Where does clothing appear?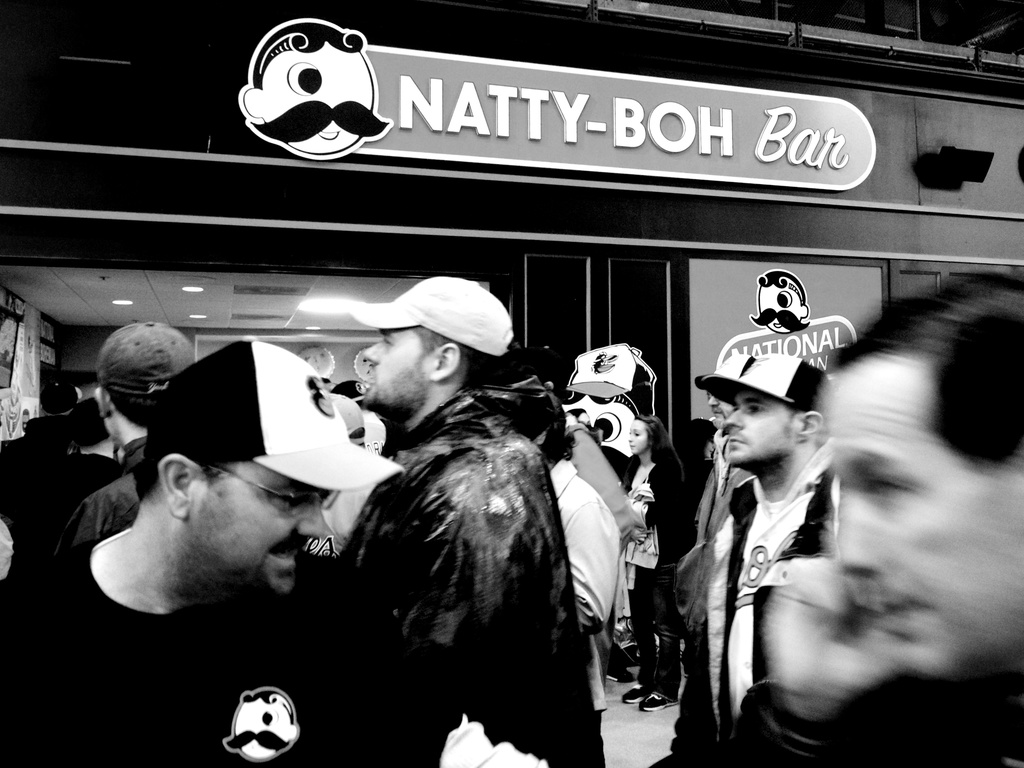
Appears at <bbox>635, 457, 691, 569</bbox>.
